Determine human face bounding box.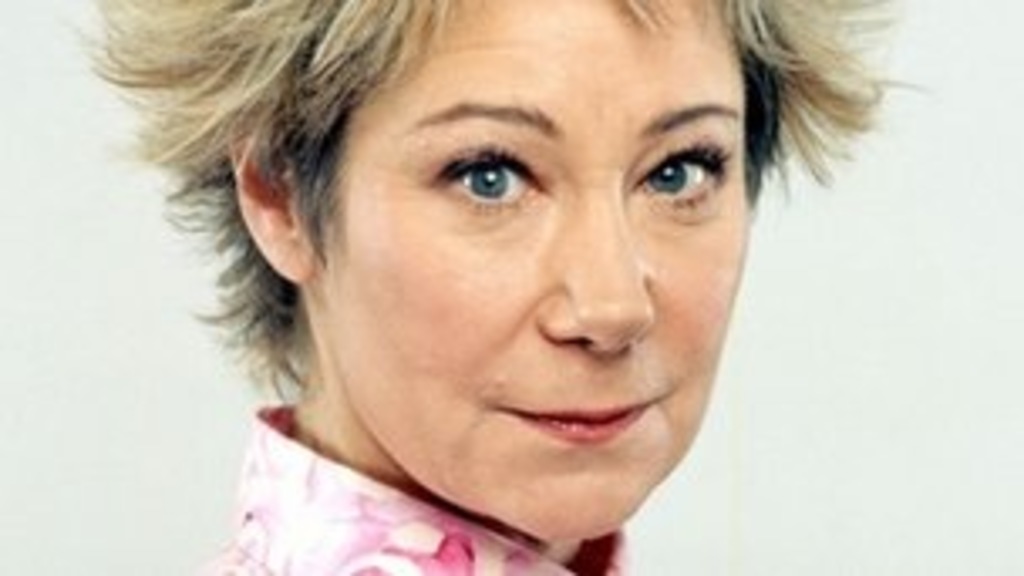
Determined: (left=303, top=0, right=758, bottom=542).
